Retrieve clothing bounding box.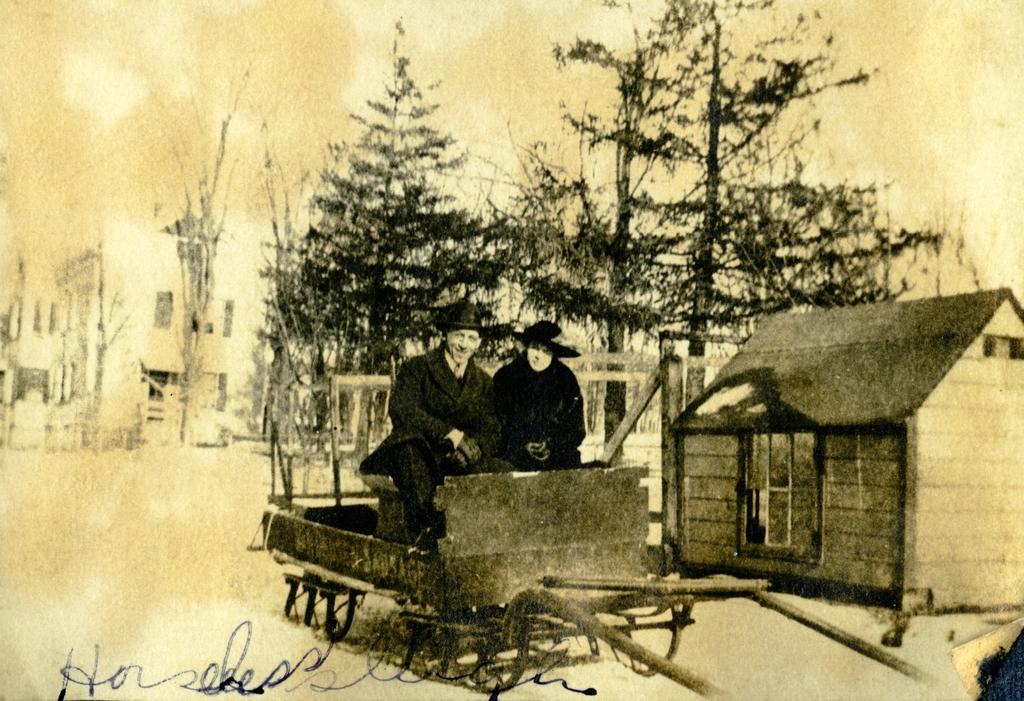
Bounding box: select_region(479, 324, 590, 491).
